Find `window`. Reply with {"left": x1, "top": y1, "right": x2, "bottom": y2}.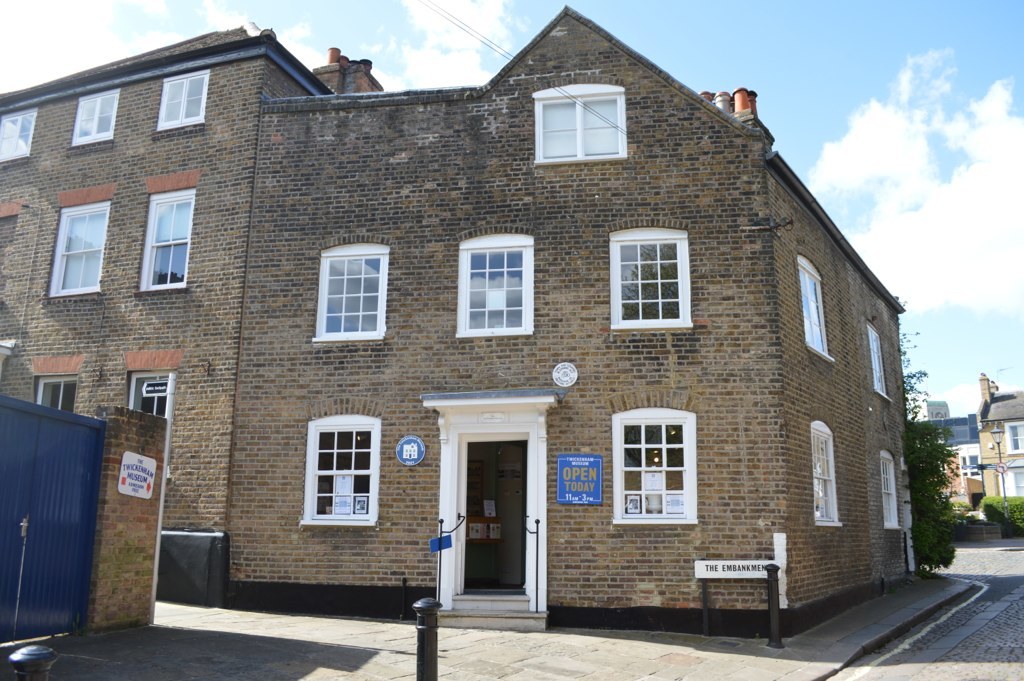
{"left": 296, "top": 415, "right": 380, "bottom": 532}.
